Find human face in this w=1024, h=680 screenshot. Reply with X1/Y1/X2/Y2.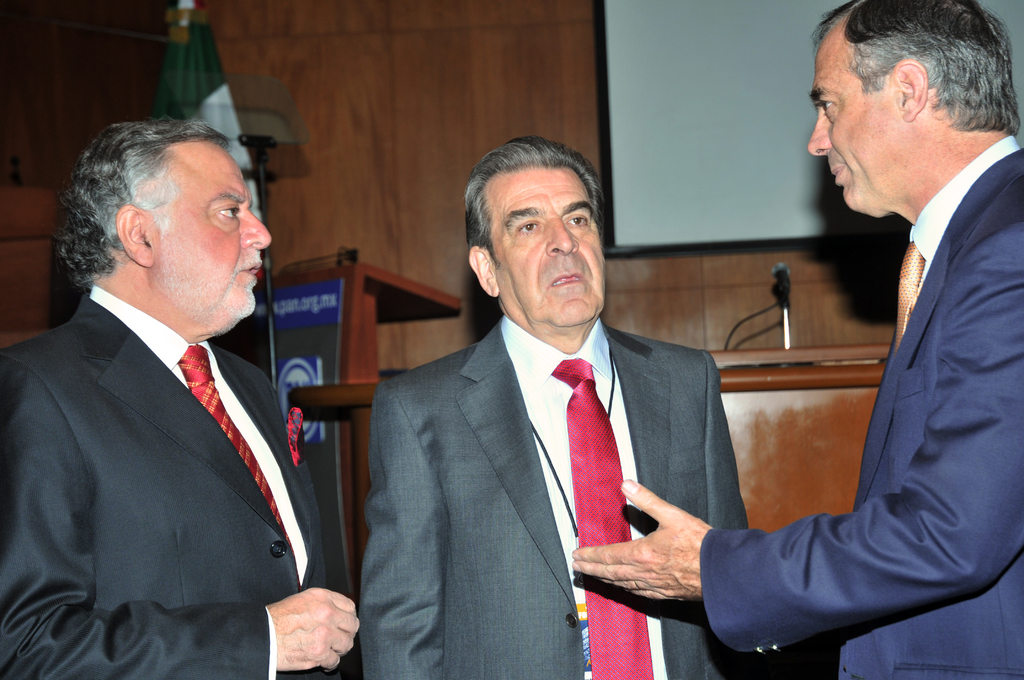
807/45/897/207.
